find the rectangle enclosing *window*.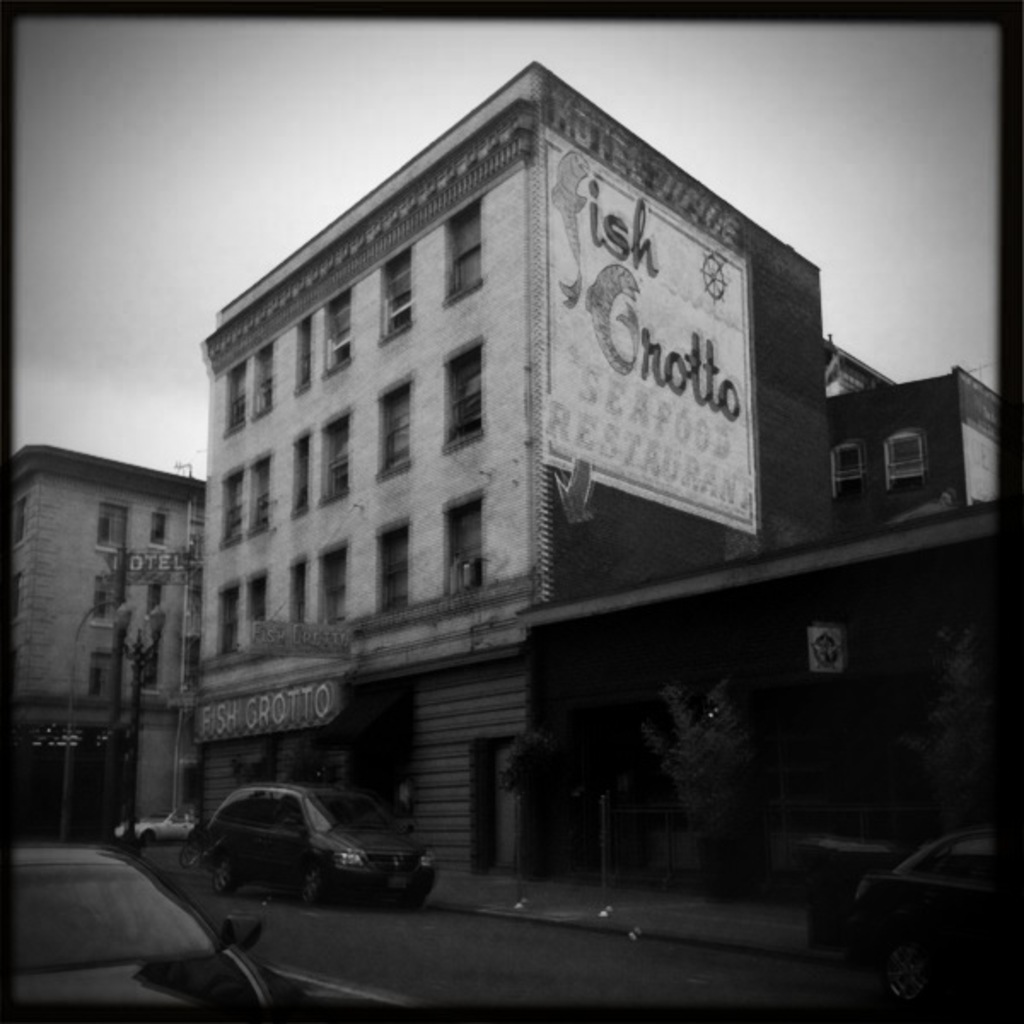
bbox(316, 404, 348, 505).
